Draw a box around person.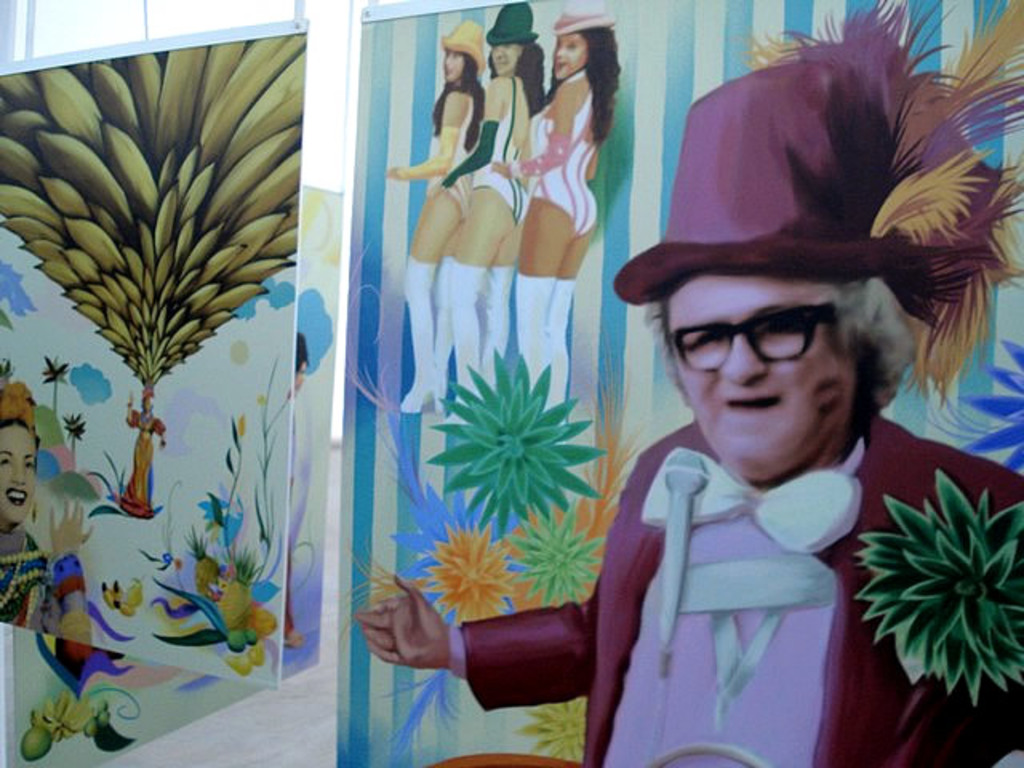
region(437, 0, 546, 406).
